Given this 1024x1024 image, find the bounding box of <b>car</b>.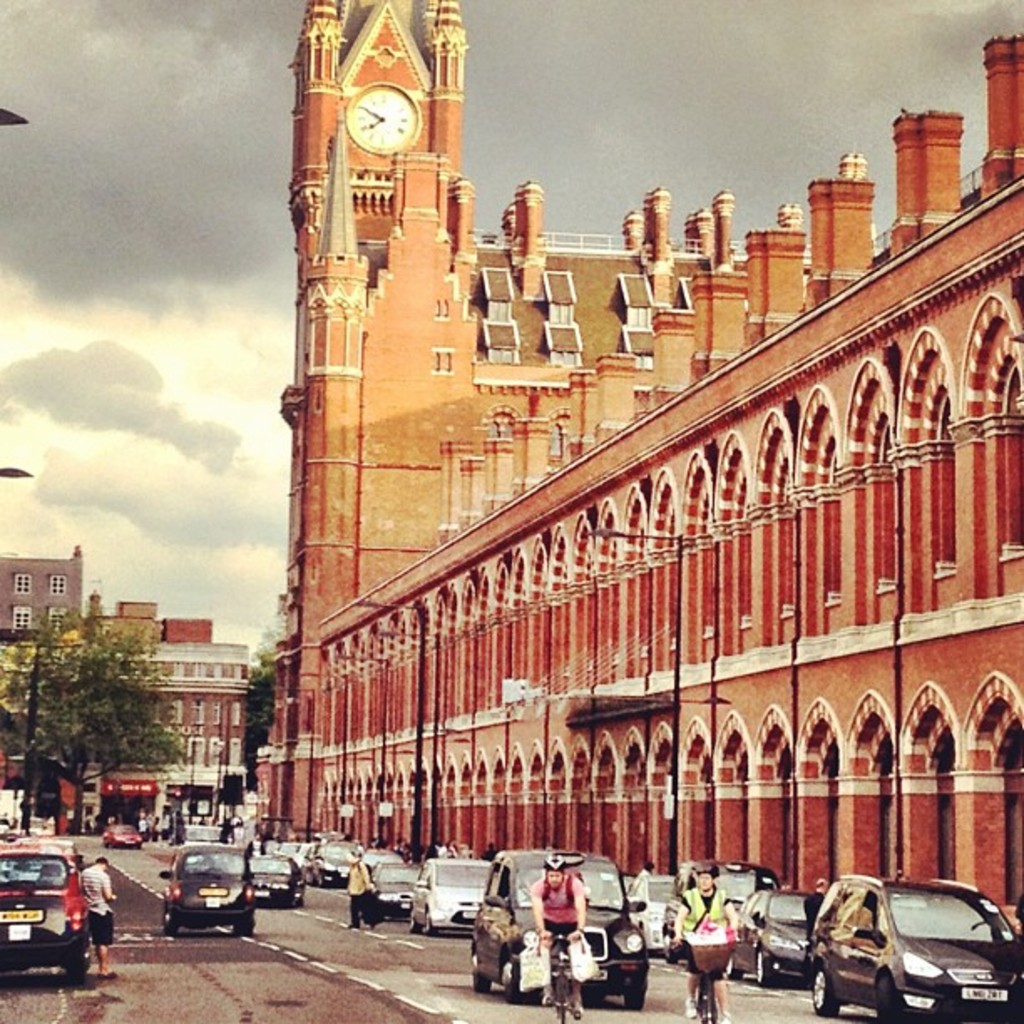
375,860,420,914.
